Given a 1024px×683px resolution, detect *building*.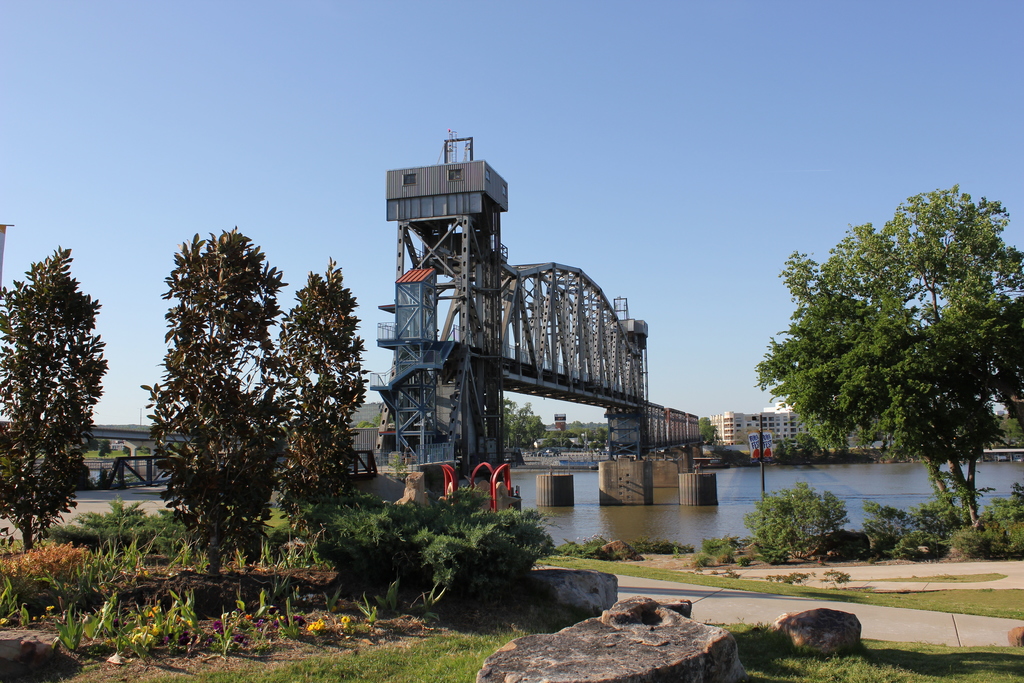
pyautogui.locateOnScreen(705, 400, 801, 452).
